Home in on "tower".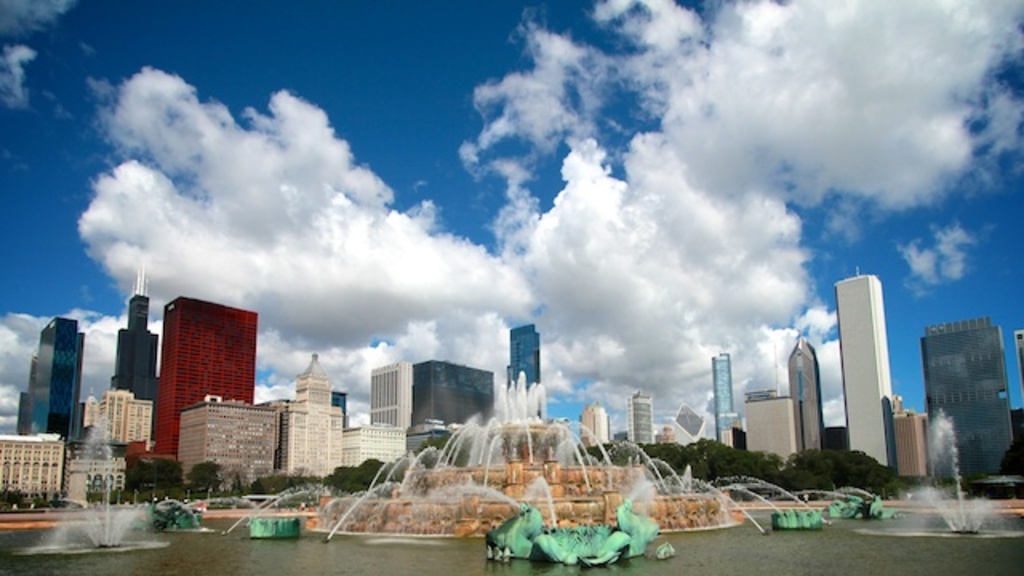
Homed in at detection(784, 336, 824, 458).
